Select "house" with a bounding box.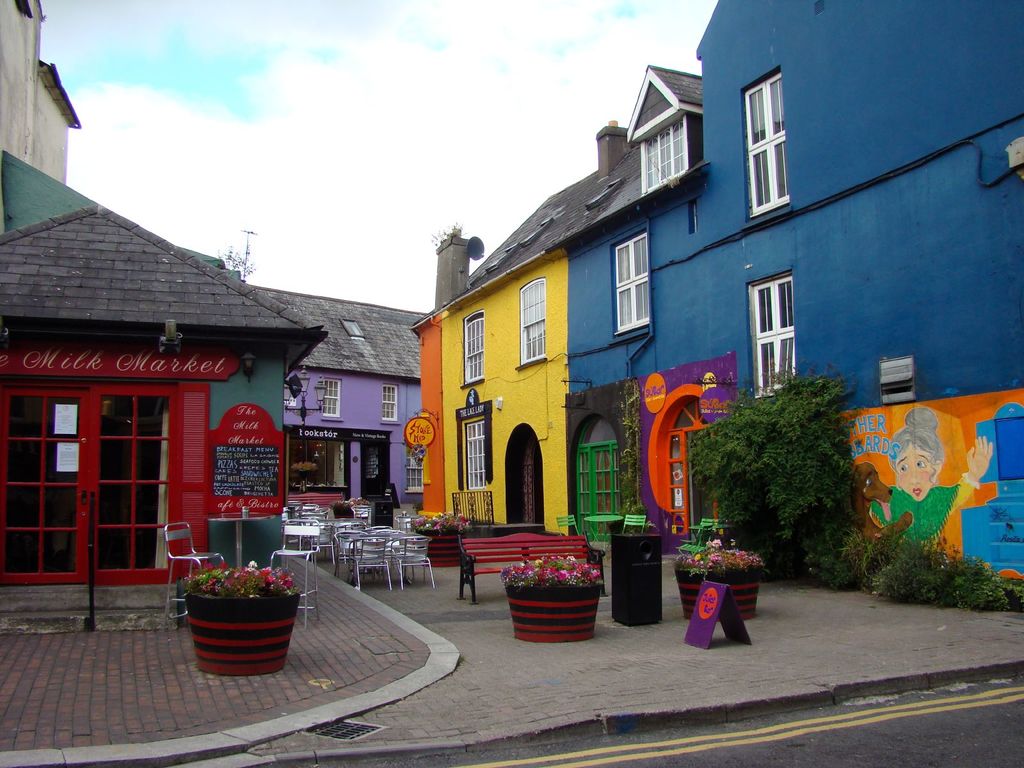
box(255, 289, 439, 528).
